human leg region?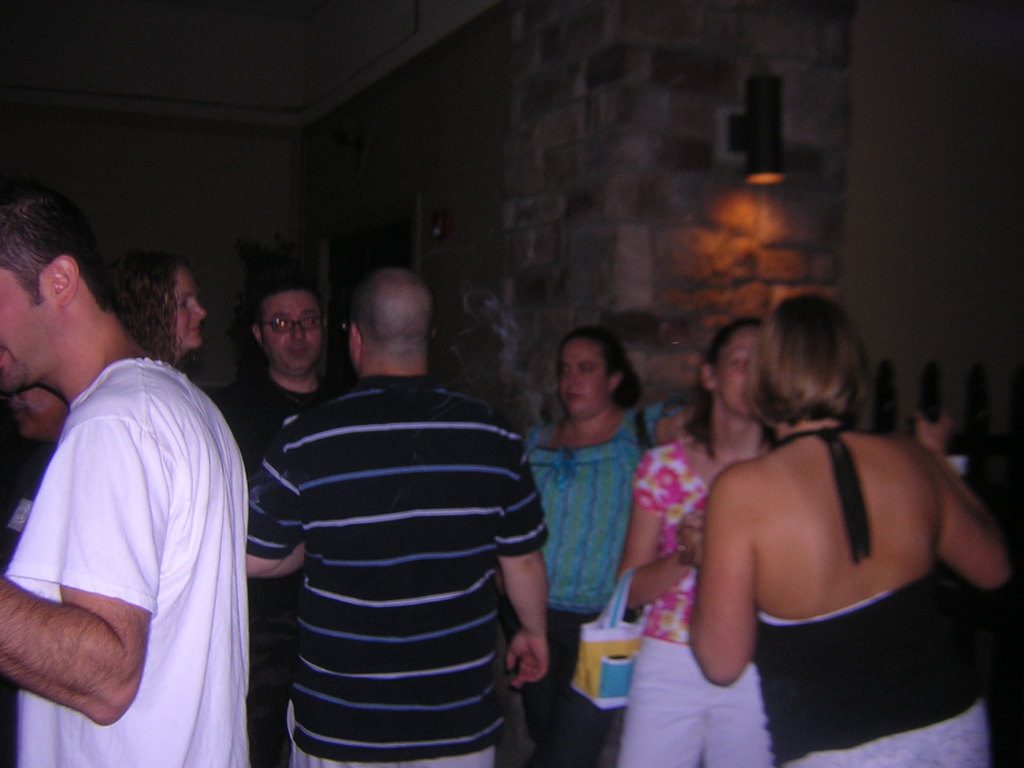
571/616/636/767
